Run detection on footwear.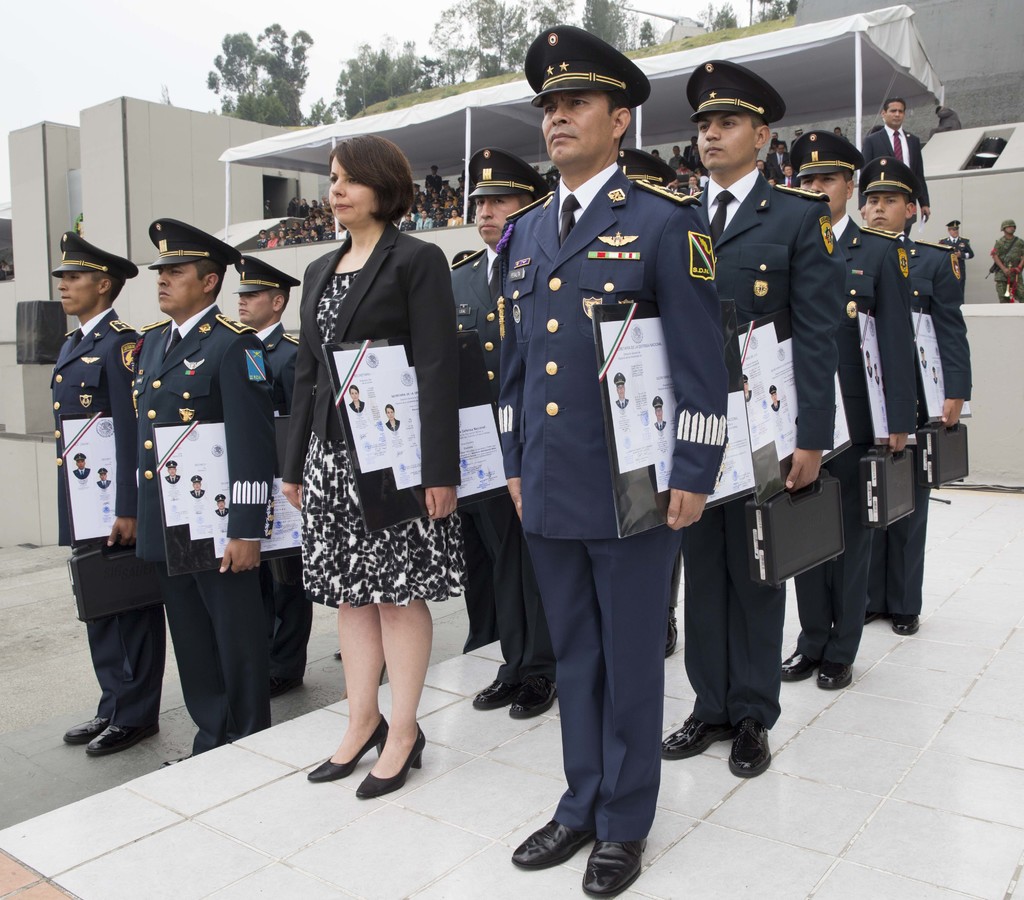
Result: [61, 709, 108, 750].
